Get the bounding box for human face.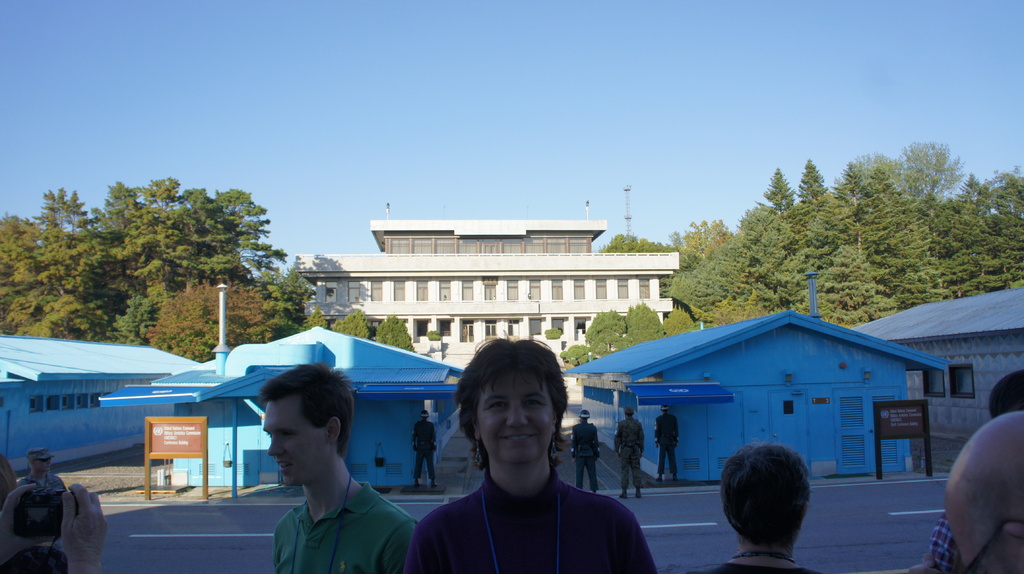
BBox(264, 397, 328, 488).
